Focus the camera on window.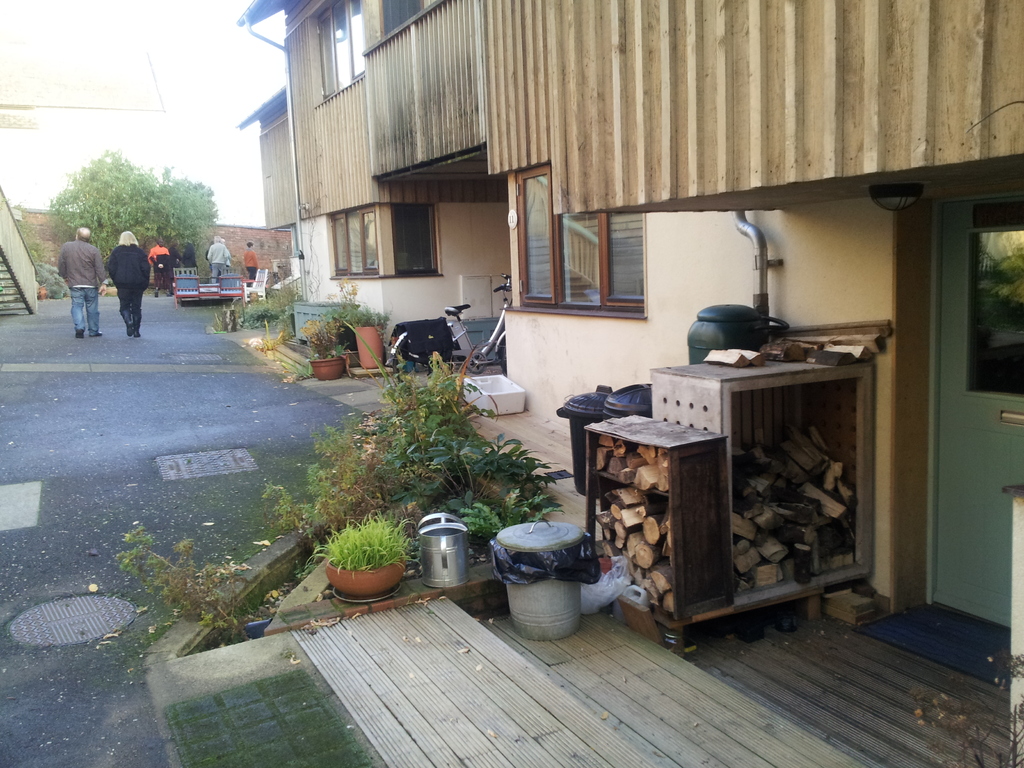
Focus region: [329,199,380,278].
